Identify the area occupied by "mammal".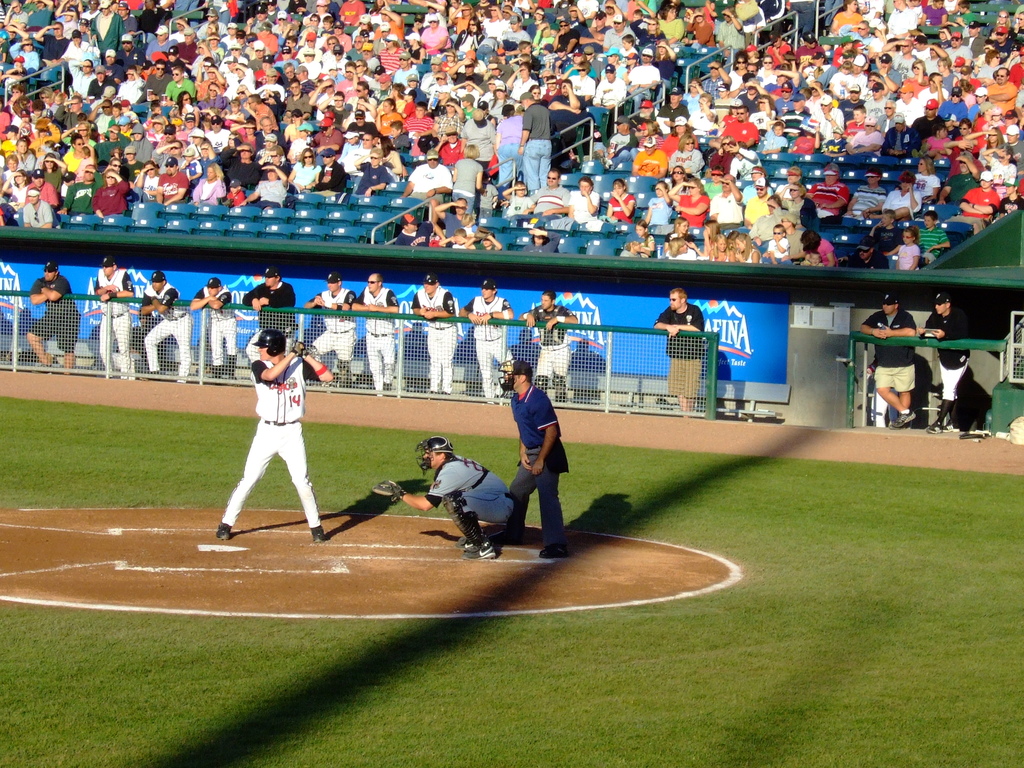
Area: Rect(518, 291, 579, 403).
